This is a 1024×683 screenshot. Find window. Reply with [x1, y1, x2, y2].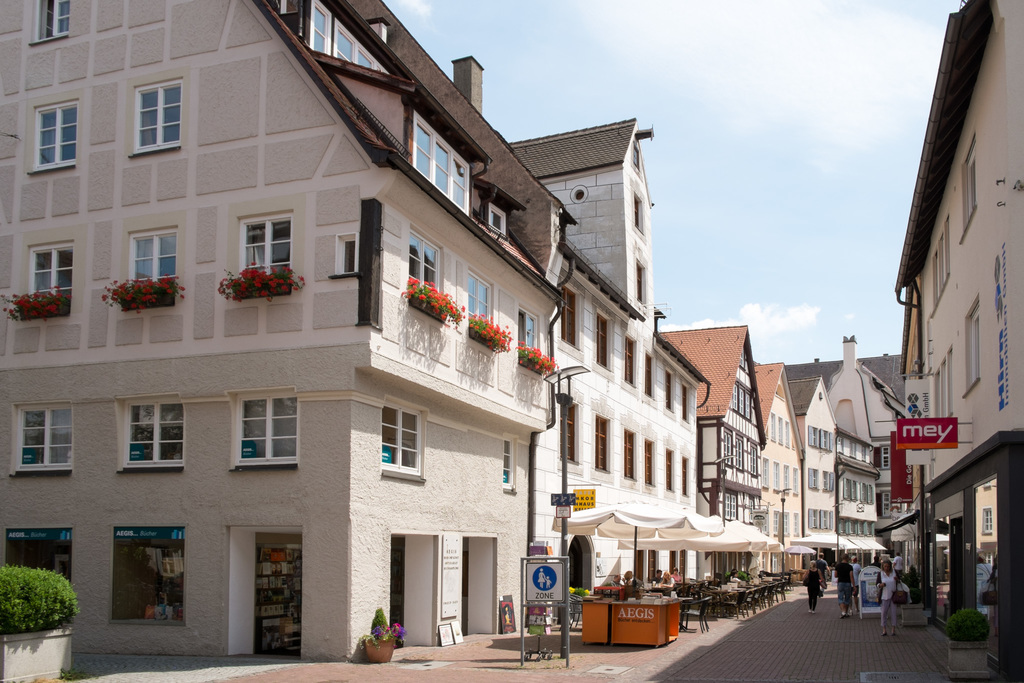
[838, 435, 845, 454].
